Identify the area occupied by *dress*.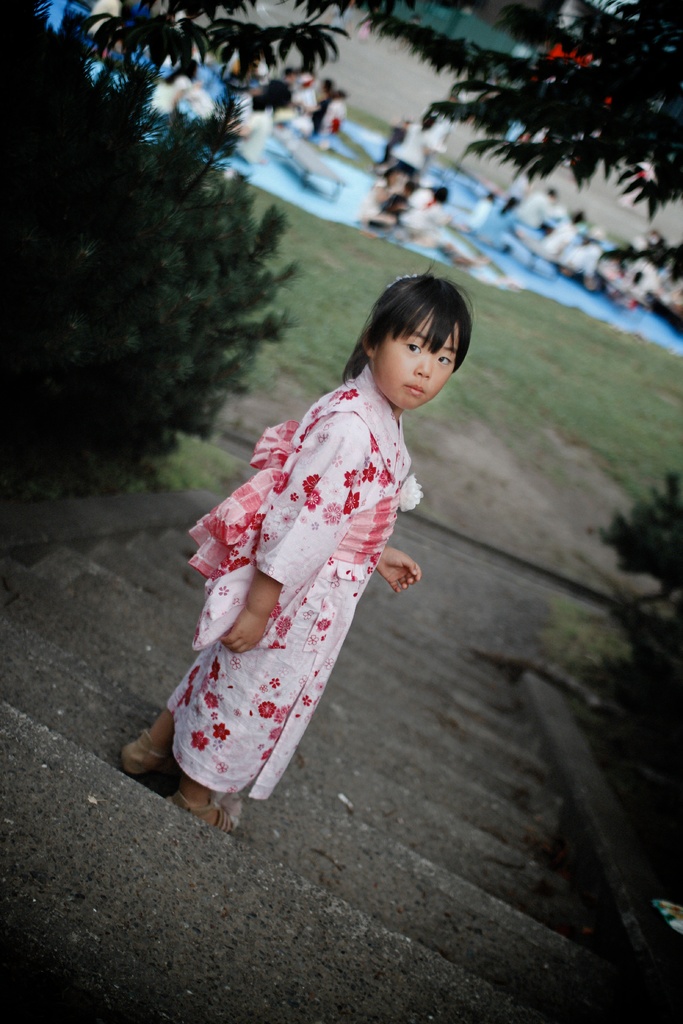
Area: locate(190, 370, 422, 811).
